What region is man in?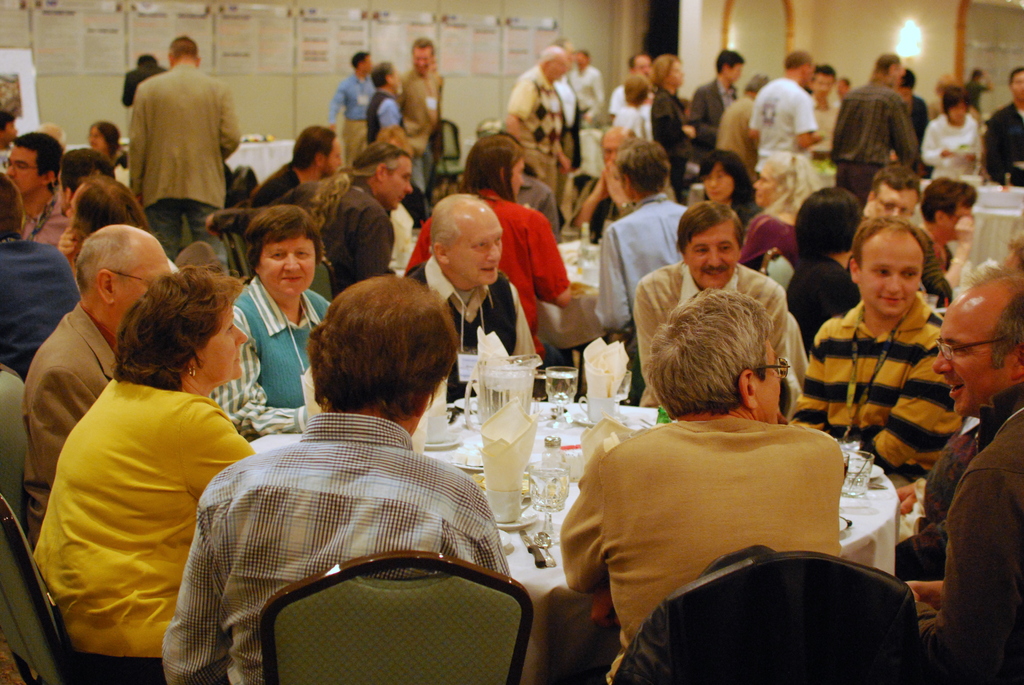
select_region(540, 291, 846, 684).
